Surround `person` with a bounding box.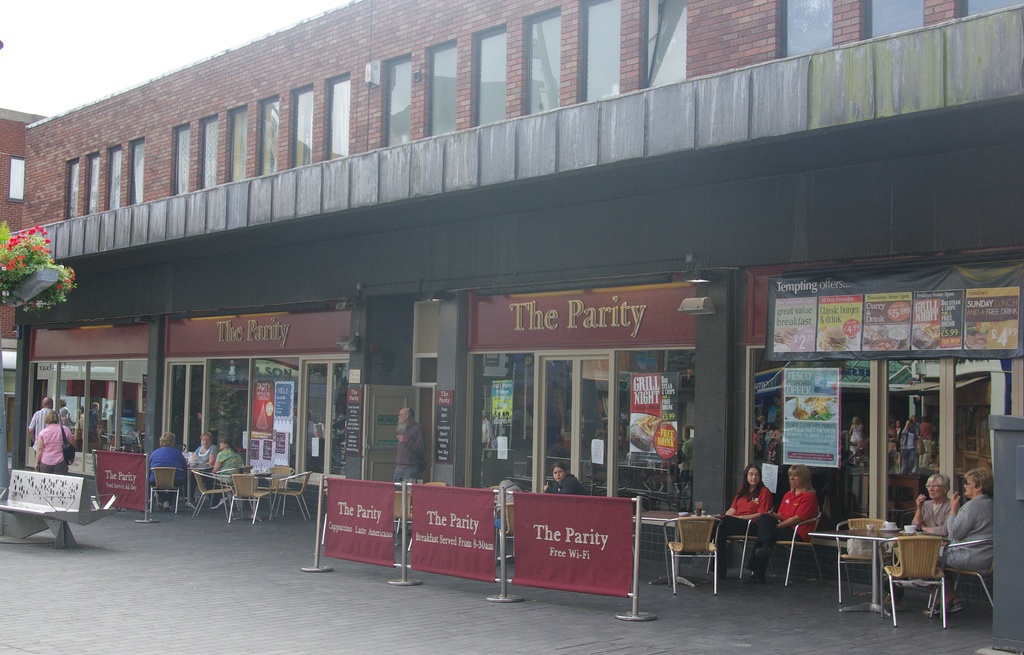
744, 463, 820, 583.
